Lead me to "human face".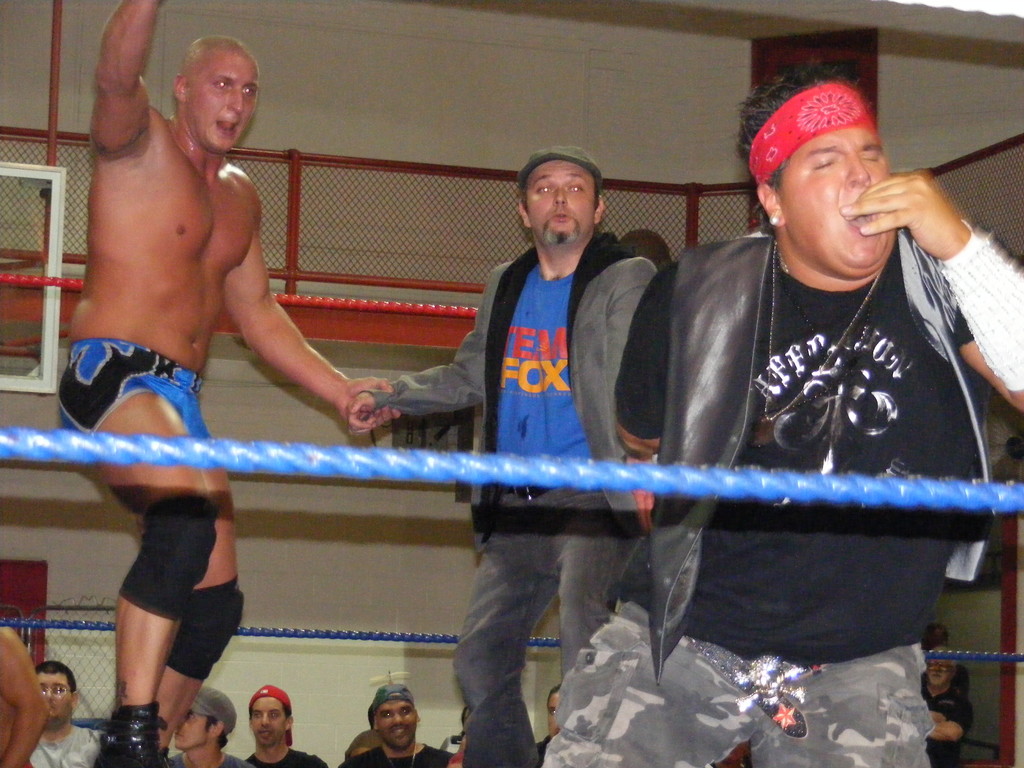
Lead to 527,156,592,237.
